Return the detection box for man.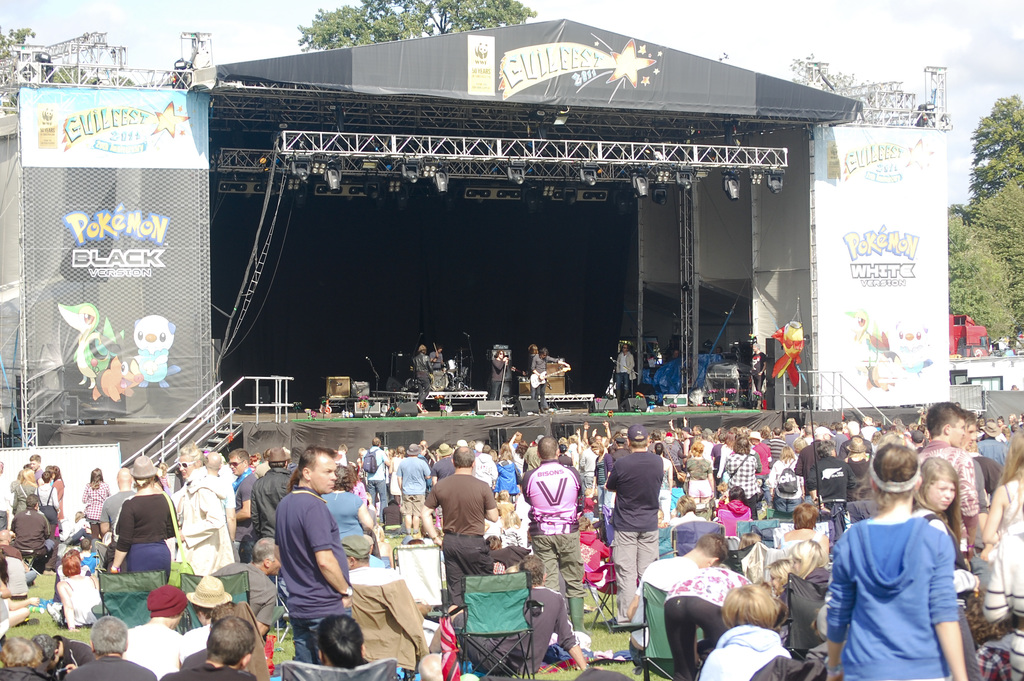
613,342,636,410.
